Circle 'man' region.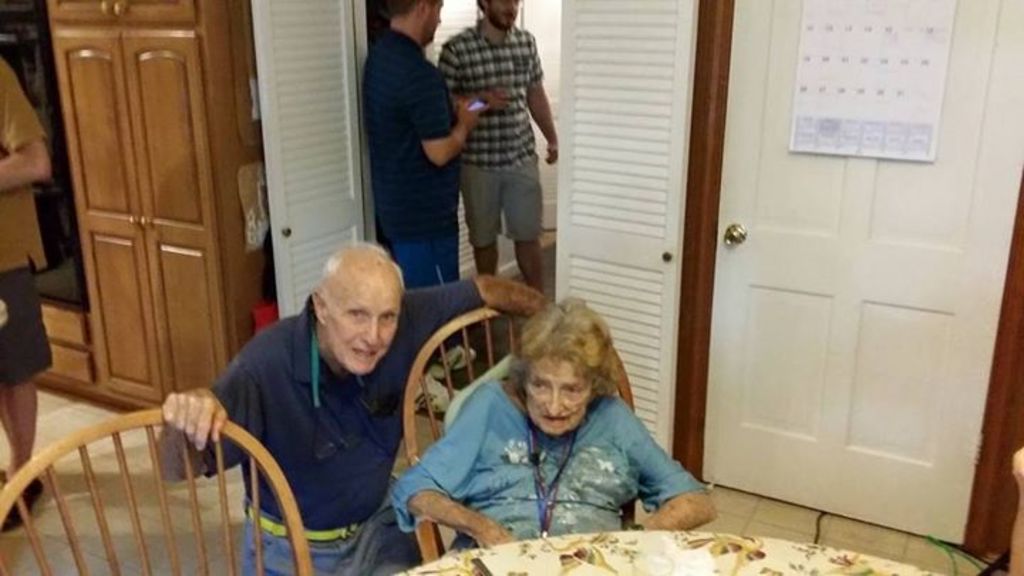
Region: bbox=[434, 0, 558, 293].
